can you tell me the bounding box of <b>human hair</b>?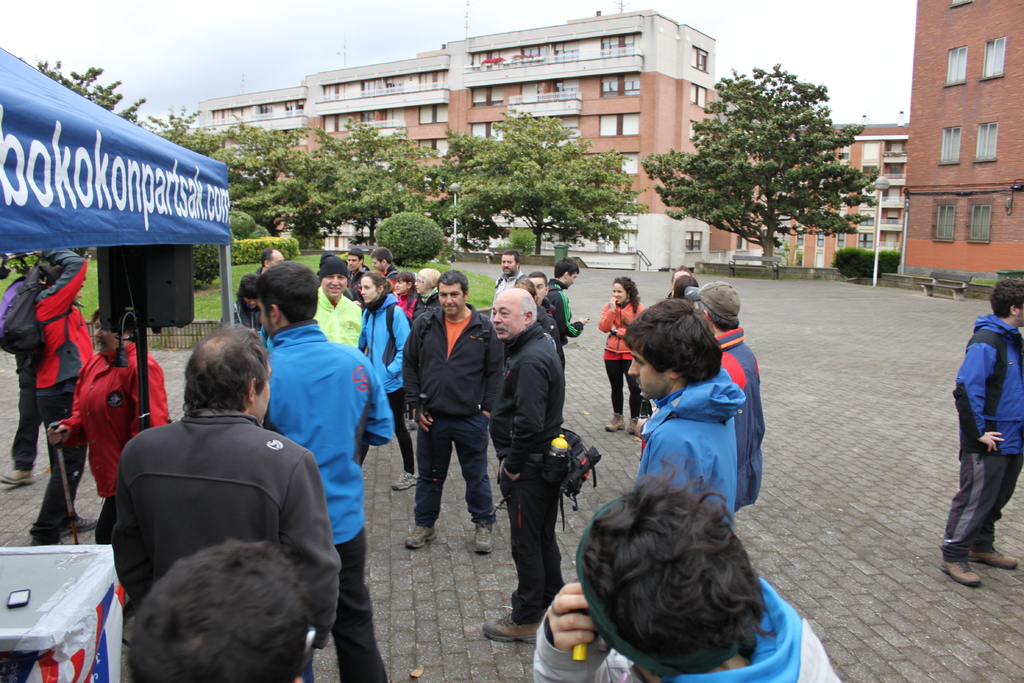
[x1=438, y1=268, x2=469, y2=303].
